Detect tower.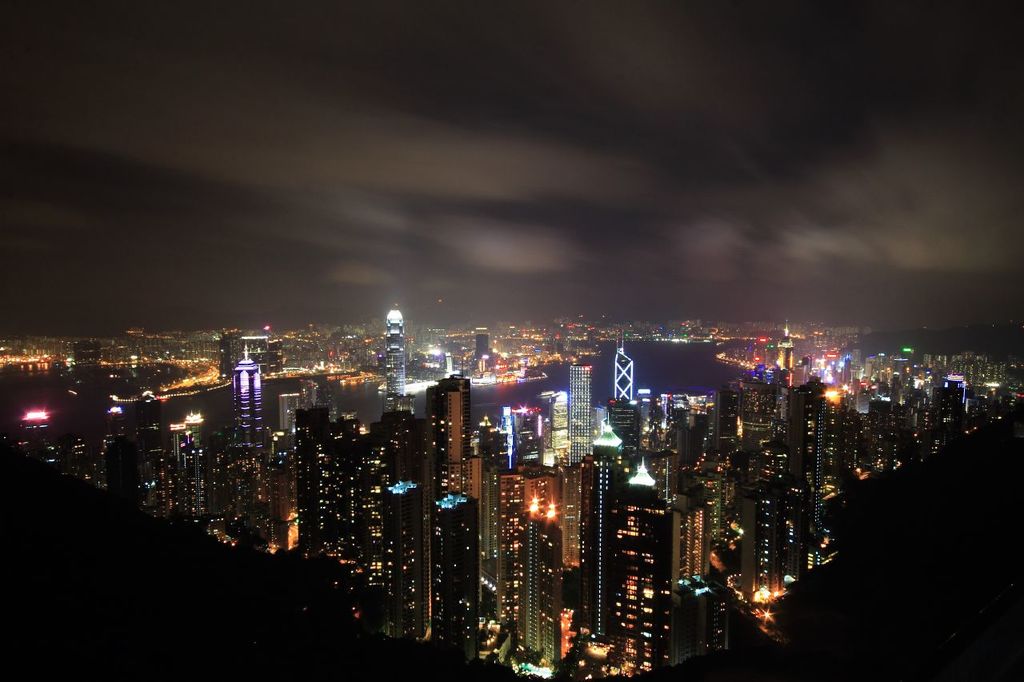
Detected at l=474, t=321, r=490, b=380.
